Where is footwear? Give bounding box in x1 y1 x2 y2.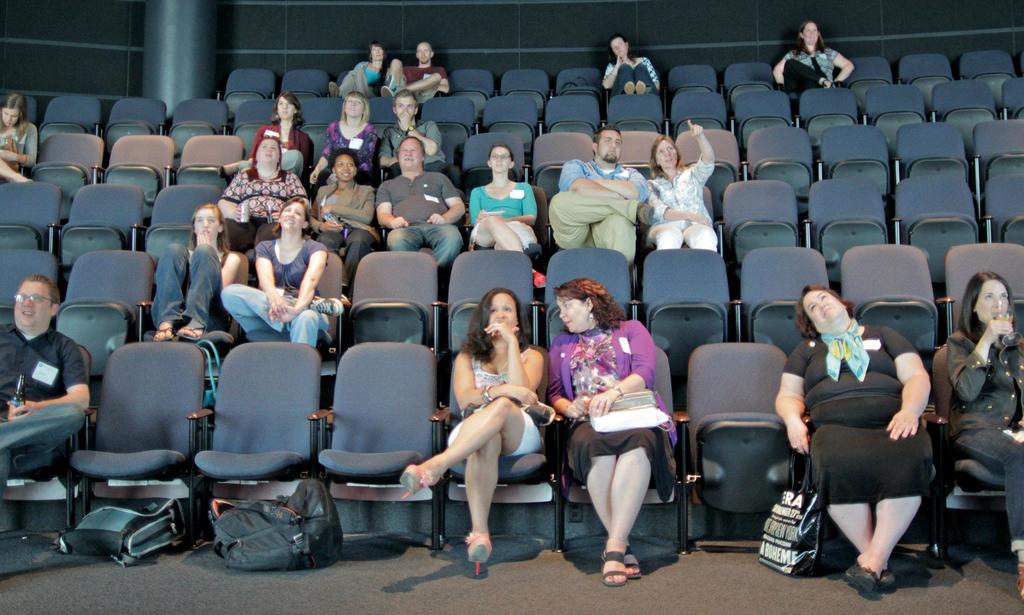
311 295 343 316.
